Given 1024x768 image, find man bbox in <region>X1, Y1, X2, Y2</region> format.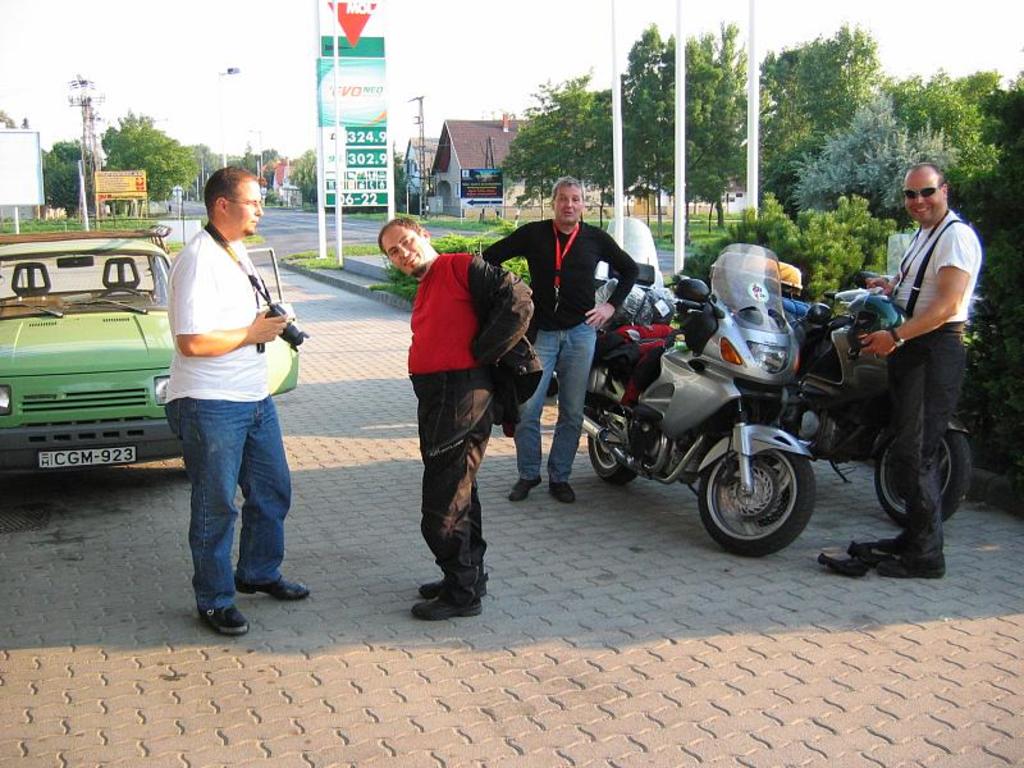
<region>854, 172, 980, 576</region>.
